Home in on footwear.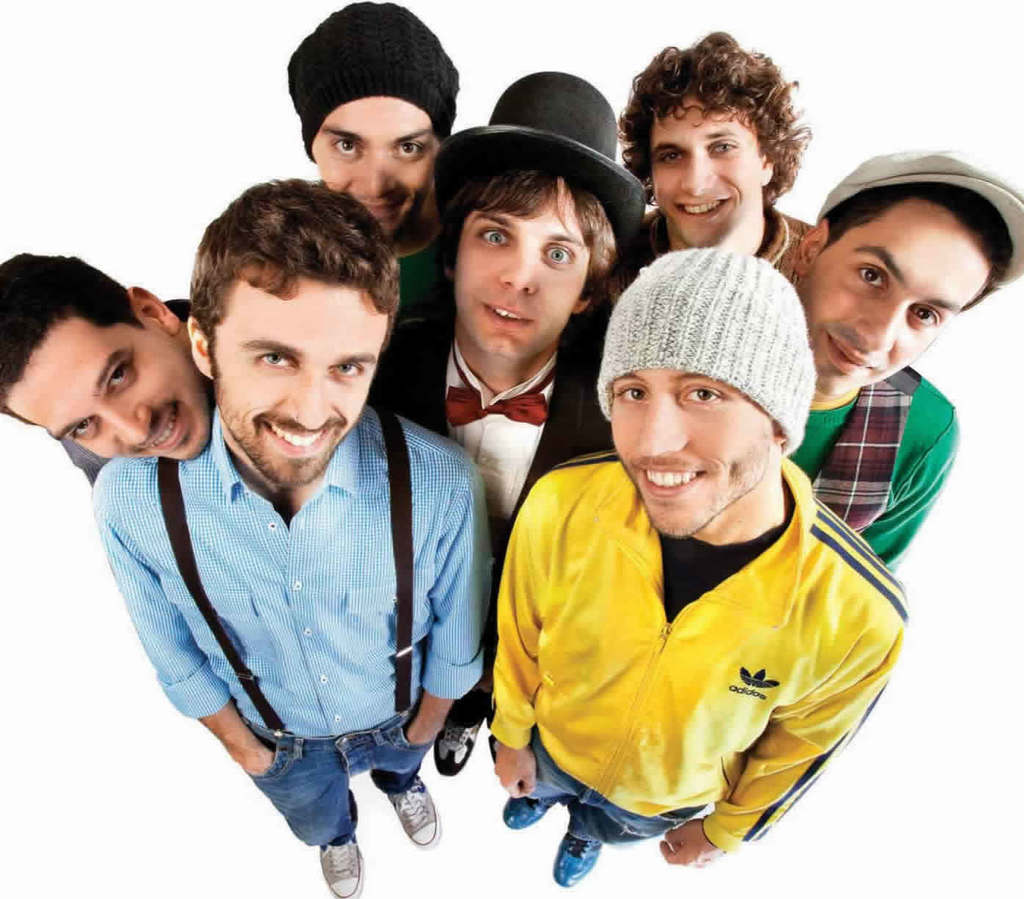
Homed in at x1=547, y1=834, x2=595, y2=890.
